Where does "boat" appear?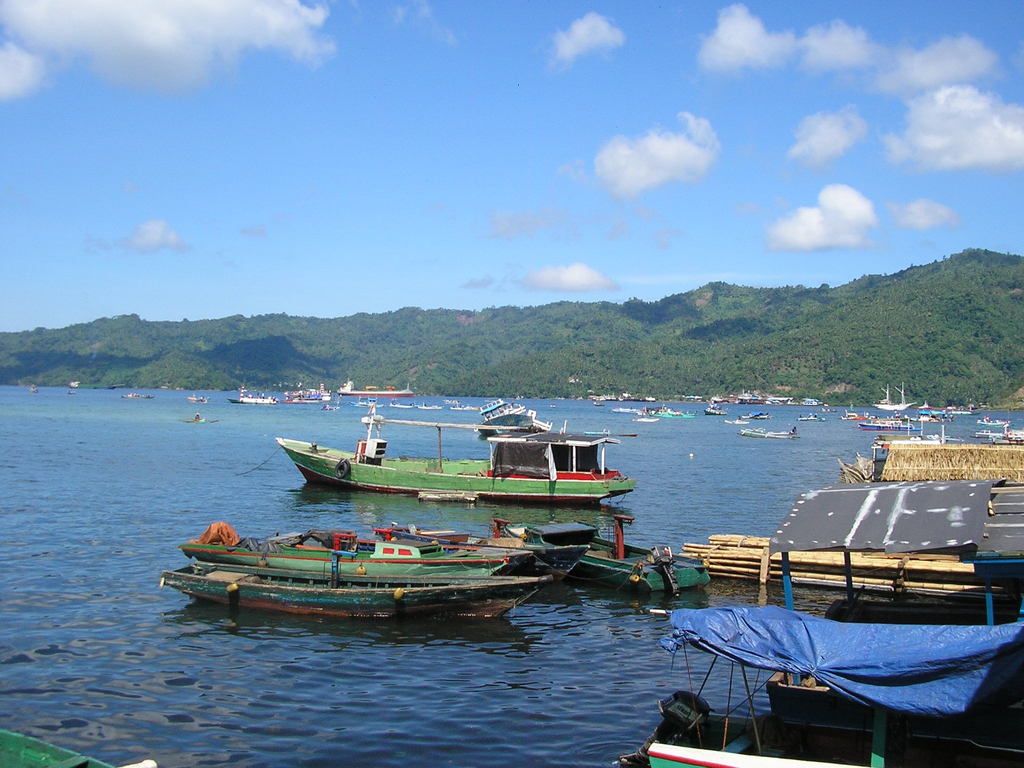
Appears at l=387, t=396, r=411, b=410.
